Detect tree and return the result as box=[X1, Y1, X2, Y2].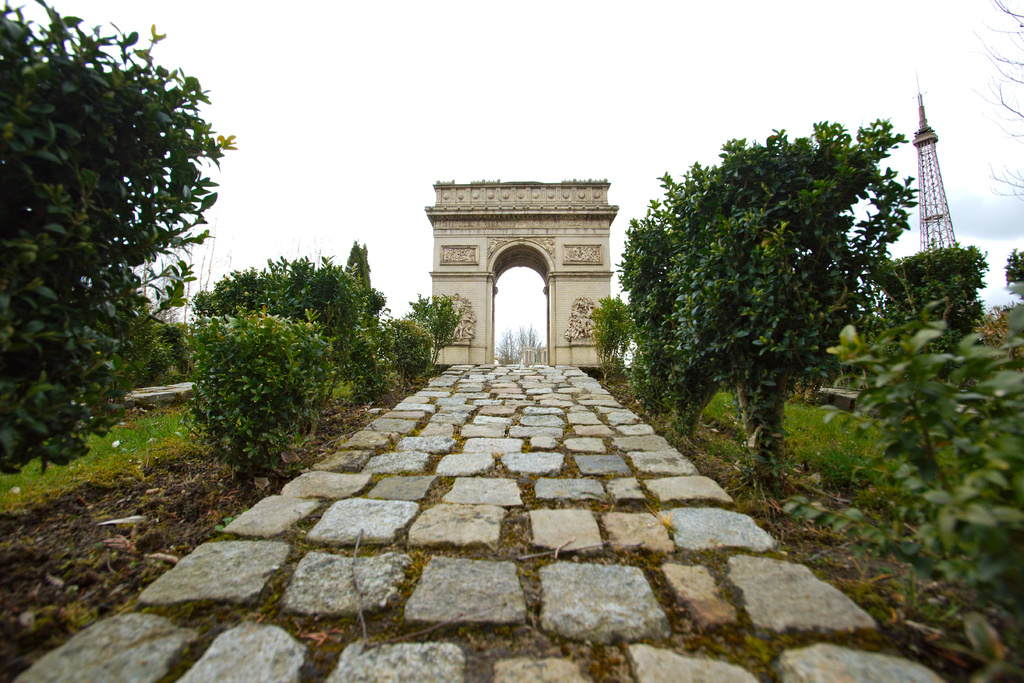
box=[0, 0, 237, 472].
